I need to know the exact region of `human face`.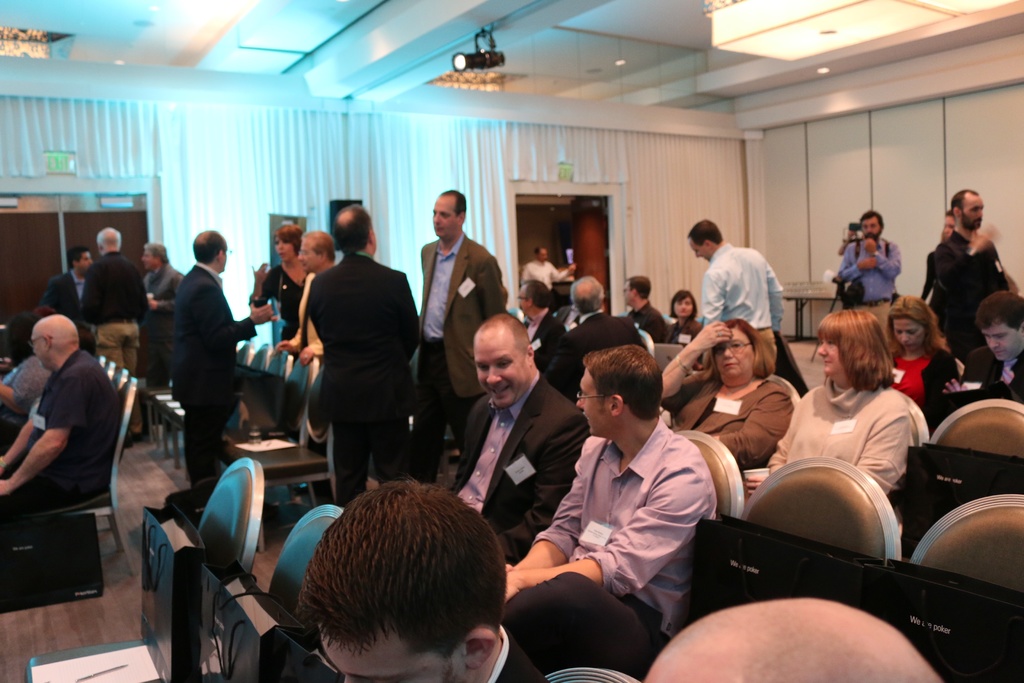
Region: [left=576, top=369, right=612, bottom=438].
